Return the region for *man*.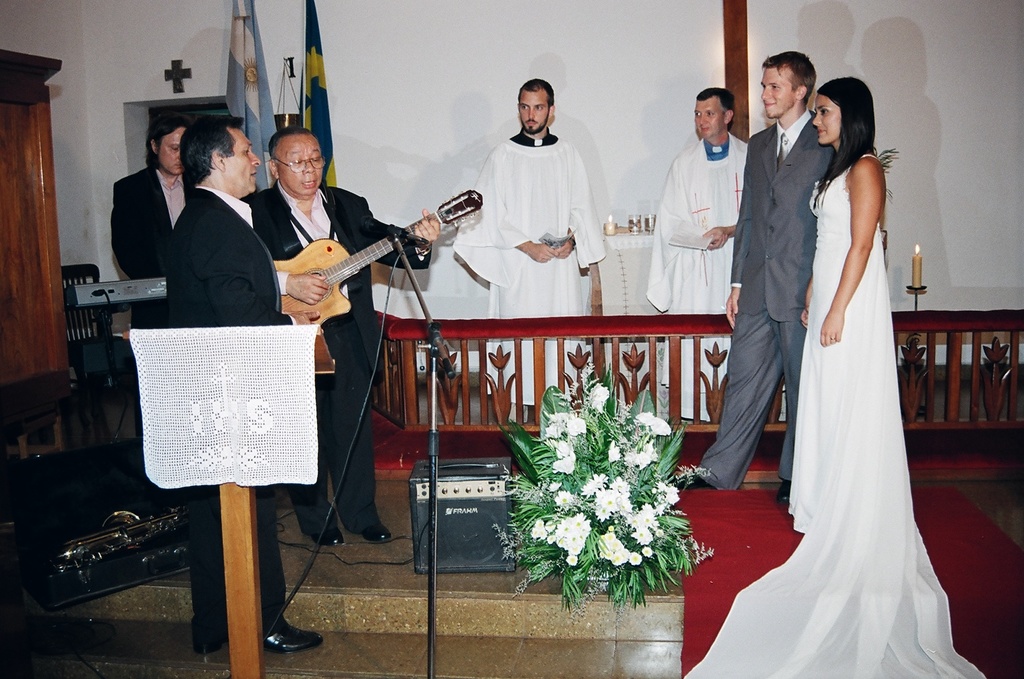
241, 125, 439, 545.
